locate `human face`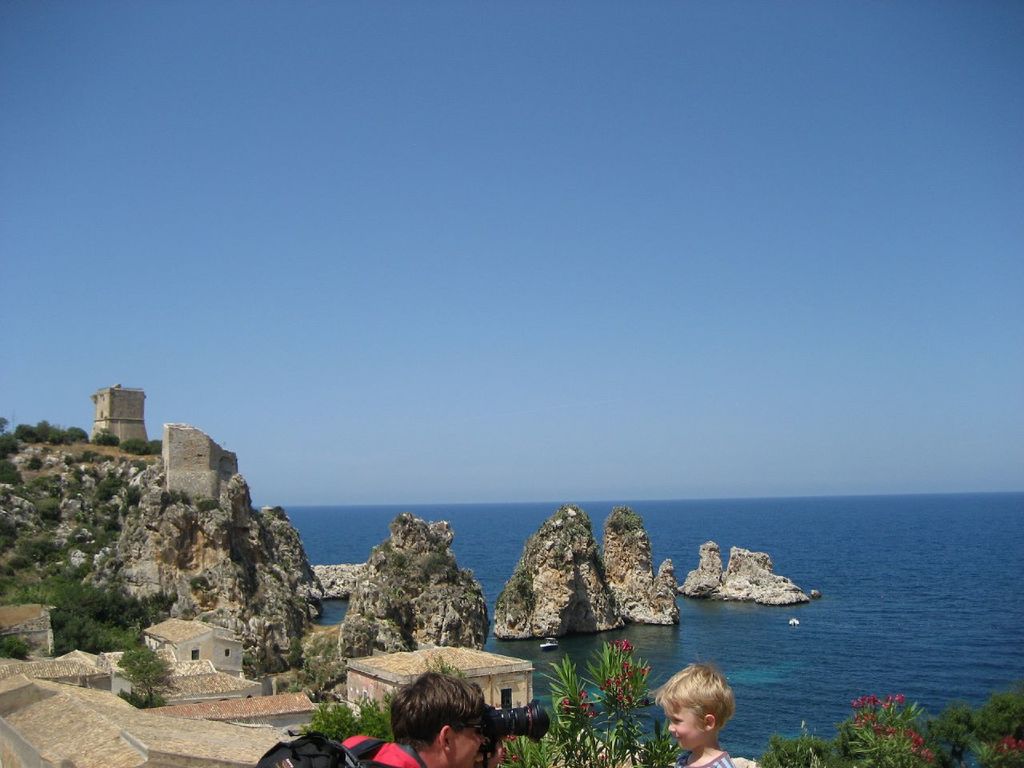
box=[667, 699, 709, 751]
